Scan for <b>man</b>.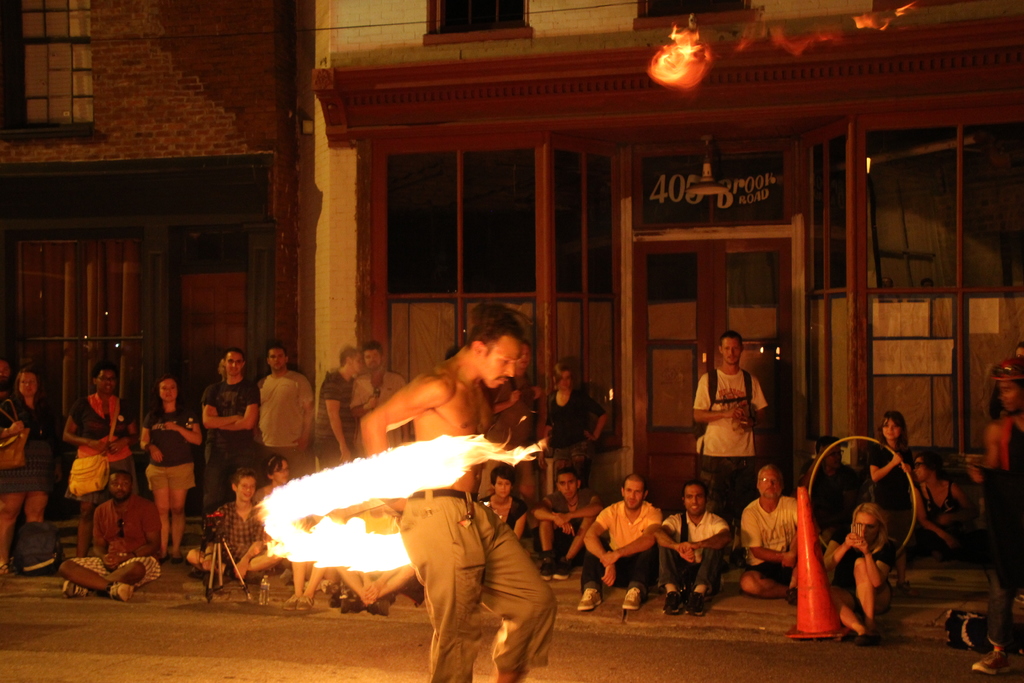
Scan result: bbox=[586, 479, 667, 617].
